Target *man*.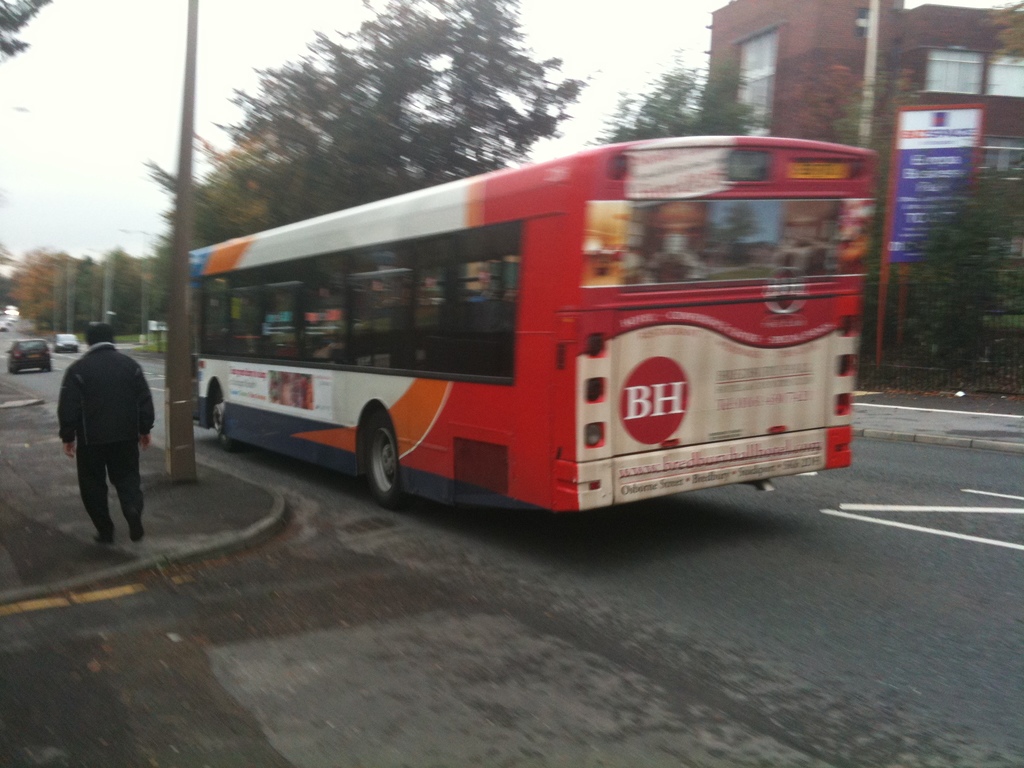
Target region: {"x1": 55, "y1": 330, "x2": 159, "y2": 539}.
